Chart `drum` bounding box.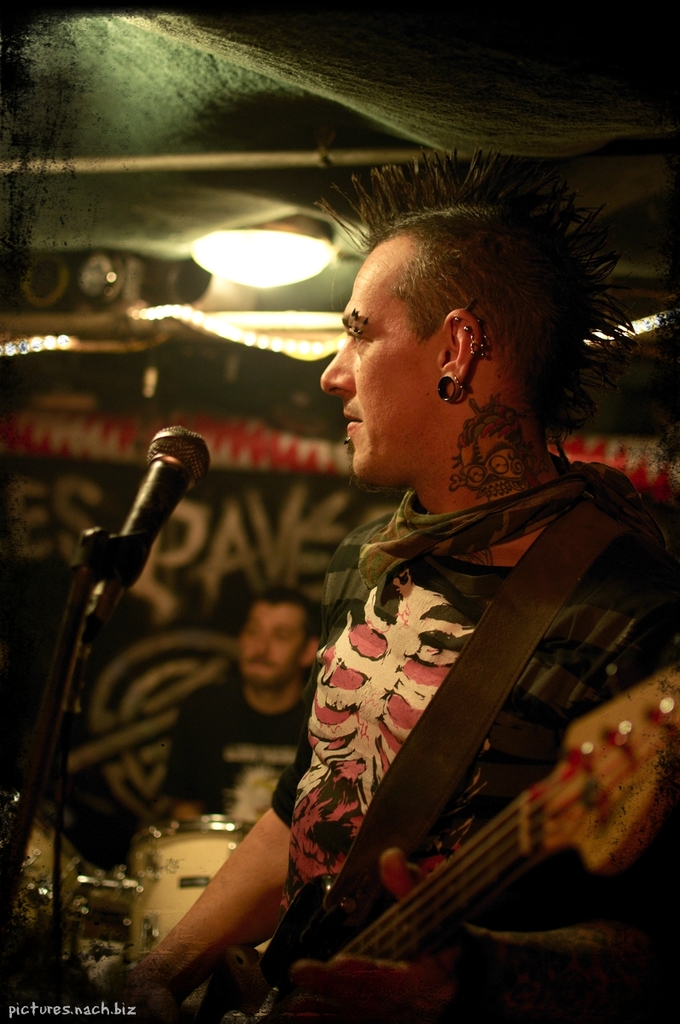
Charted: detection(1, 794, 96, 938).
